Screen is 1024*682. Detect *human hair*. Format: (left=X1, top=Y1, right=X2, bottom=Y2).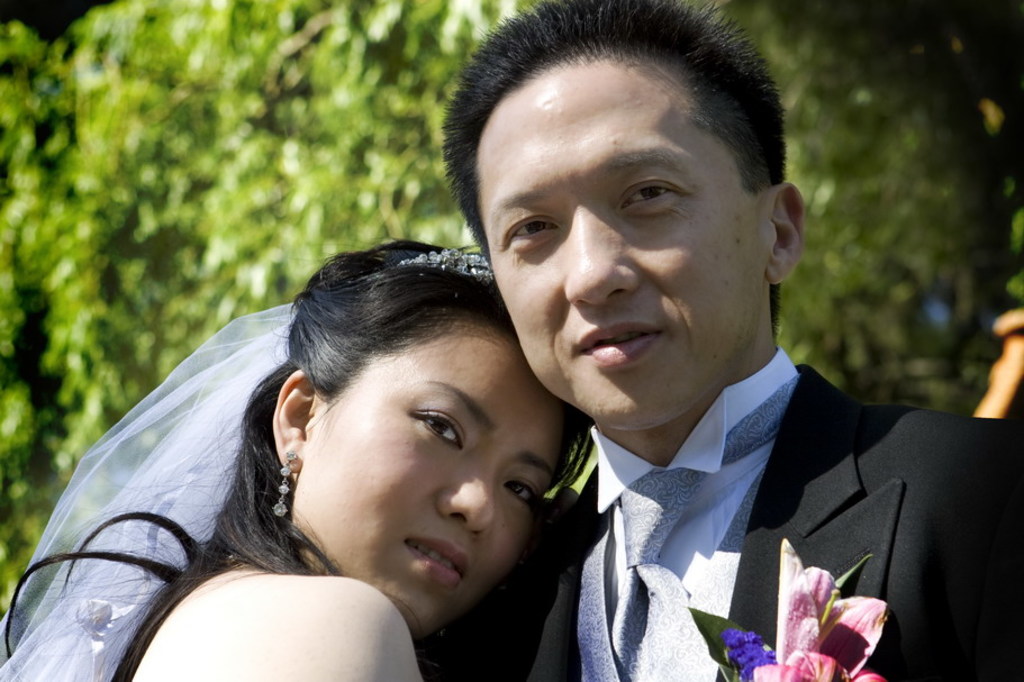
(left=4, top=234, right=595, bottom=681).
